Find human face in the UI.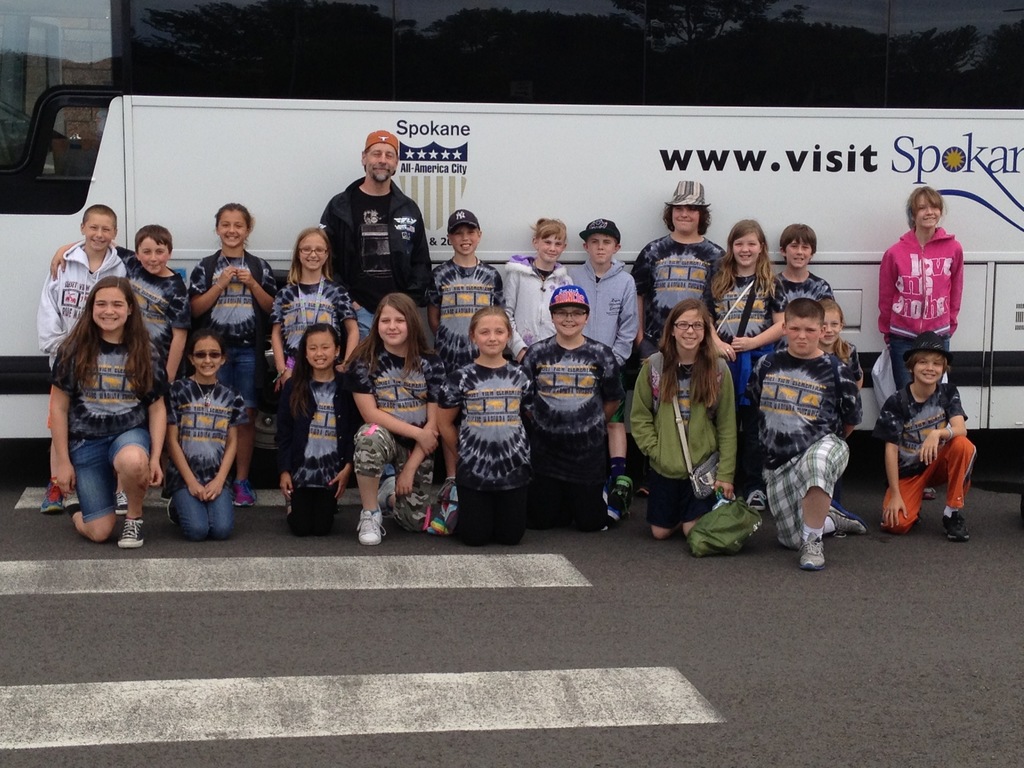
UI element at 218/210/246/247.
